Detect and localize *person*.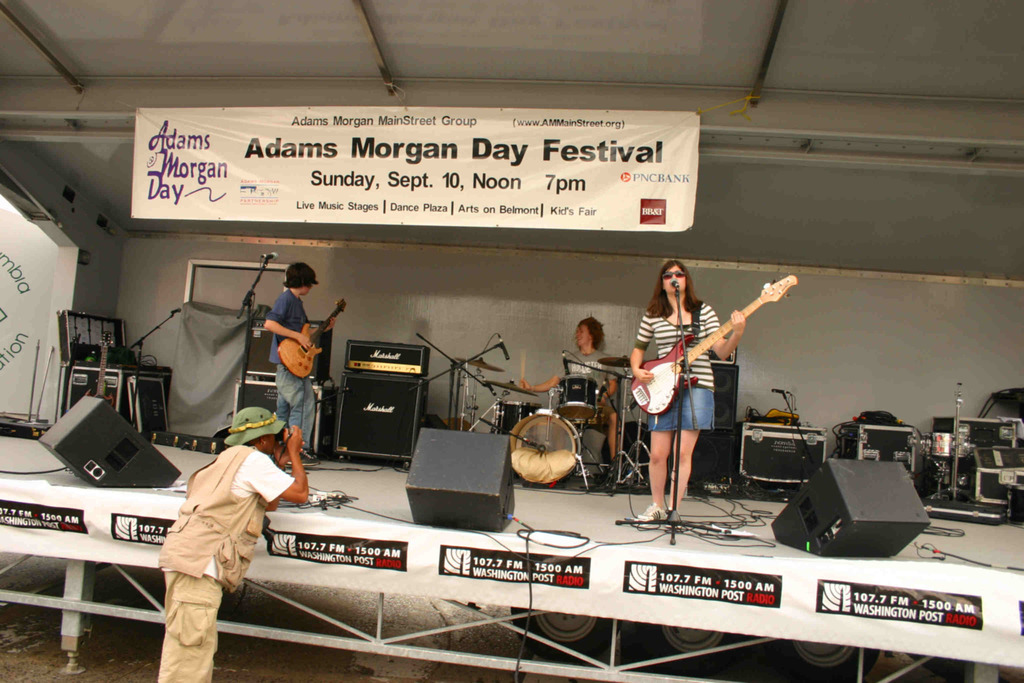
Localized at <region>518, 315, 637, 484</region>.
